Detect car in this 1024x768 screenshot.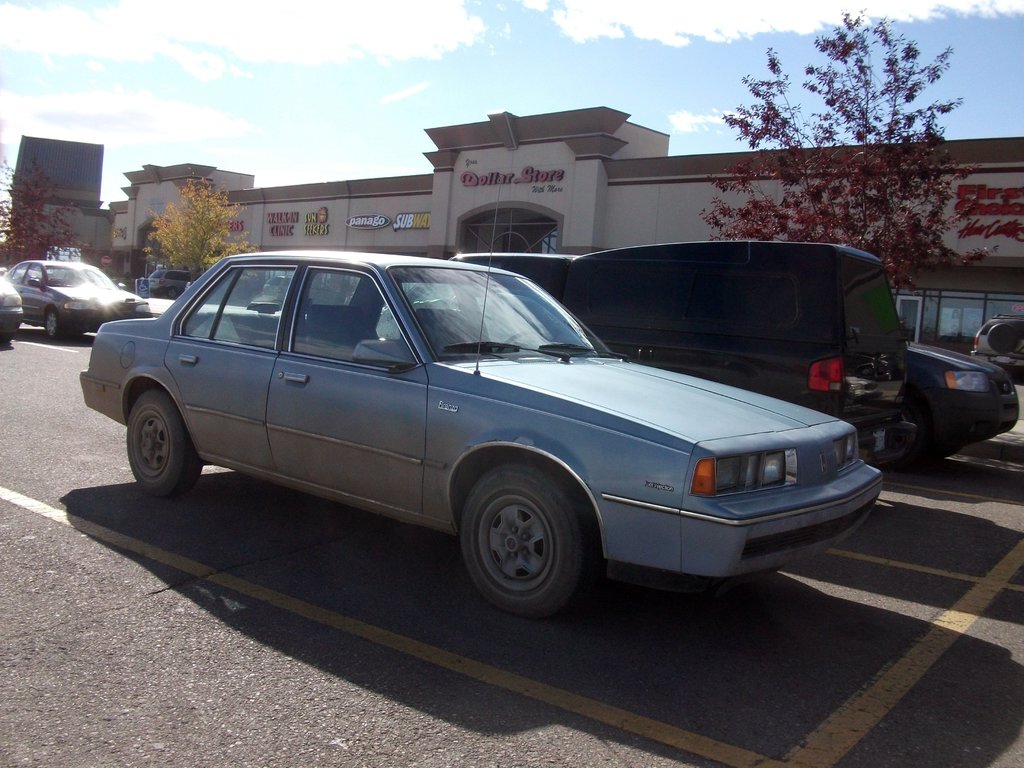
Detection: box(262, 275, 292, 301).
